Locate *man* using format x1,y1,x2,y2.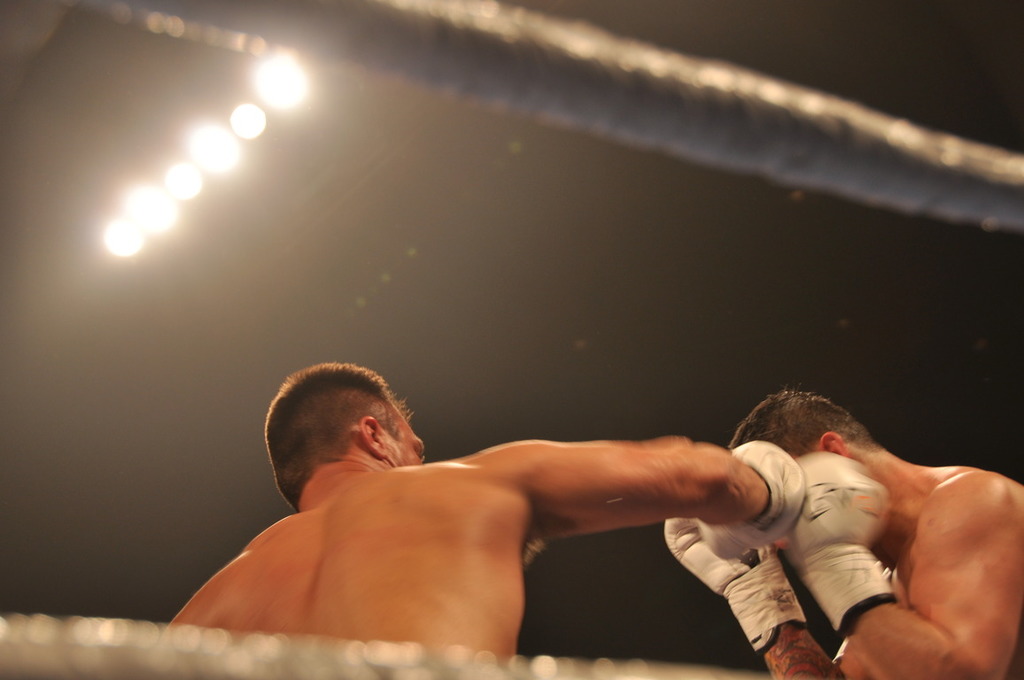
675,393,1023,677.
